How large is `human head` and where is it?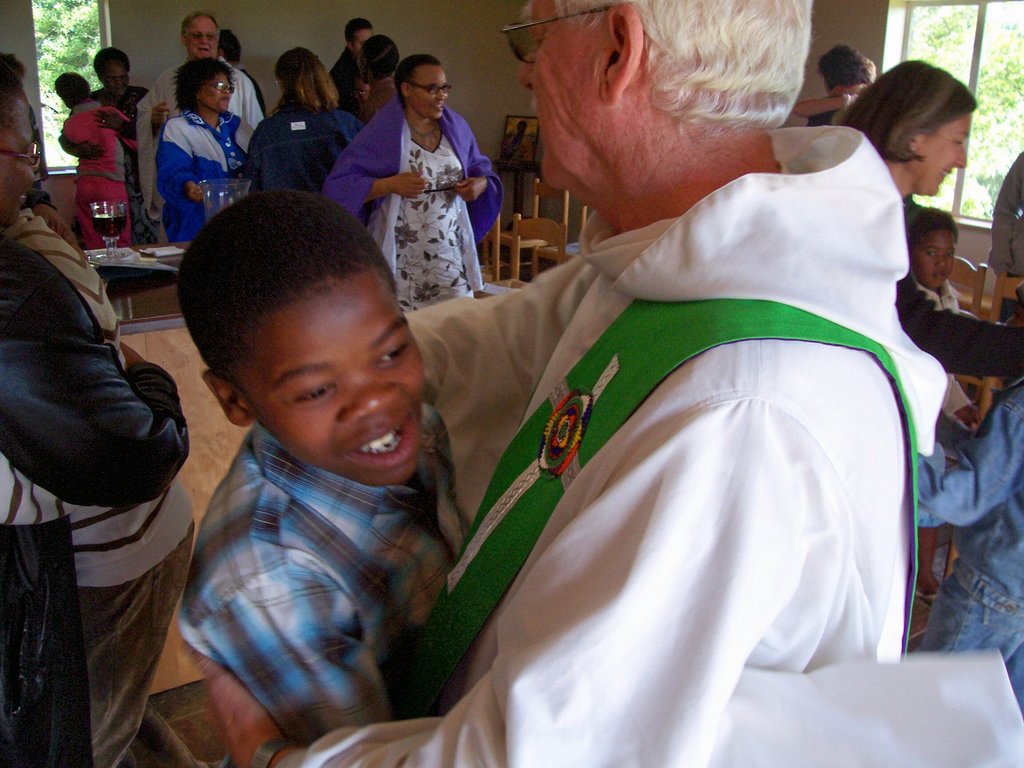
Bounding box: (left=168, top=56, right=237, bottom=115).
